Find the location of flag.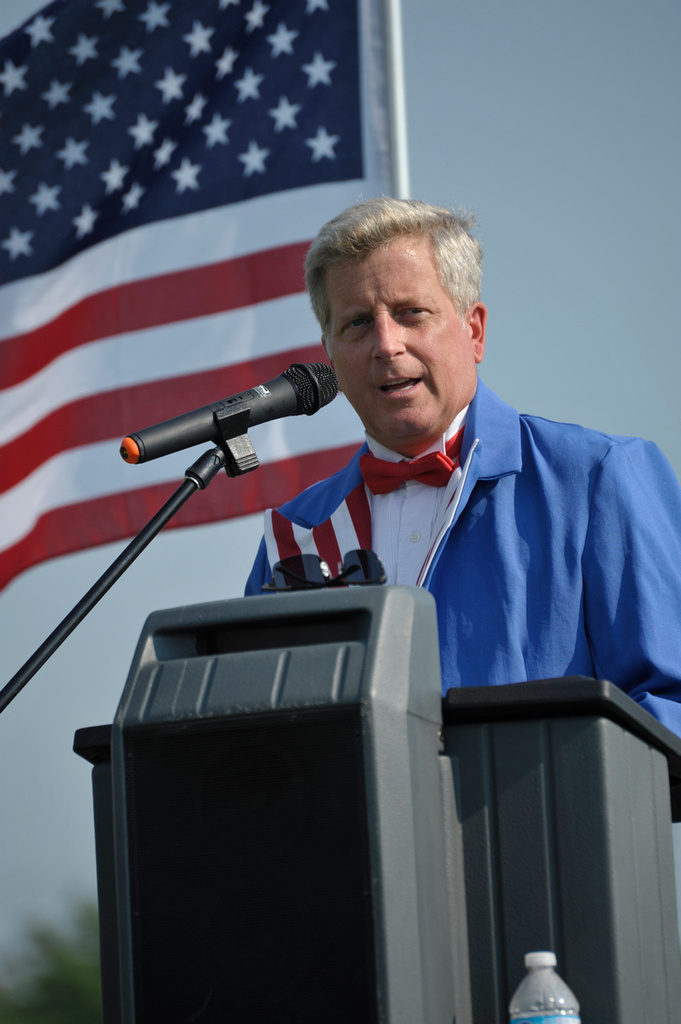
Location: select_region(0, 0, 378, 594).
